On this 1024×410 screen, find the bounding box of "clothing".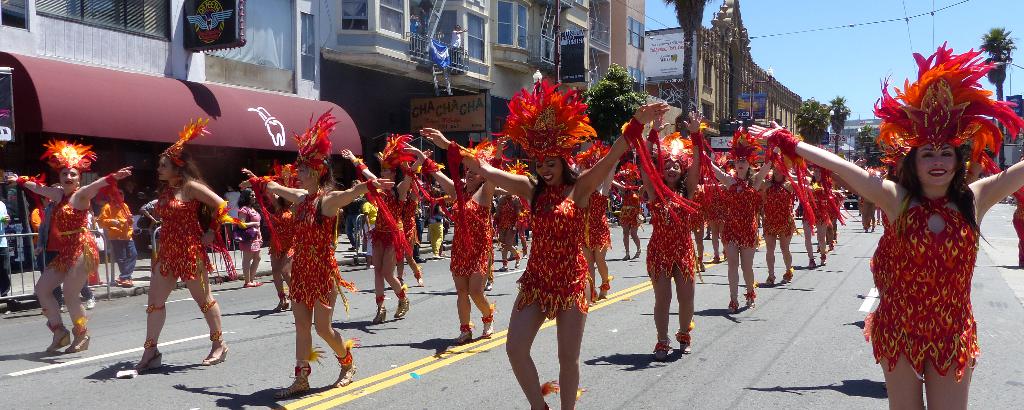
Bounding box: box=[445, 184, 492, 282].
